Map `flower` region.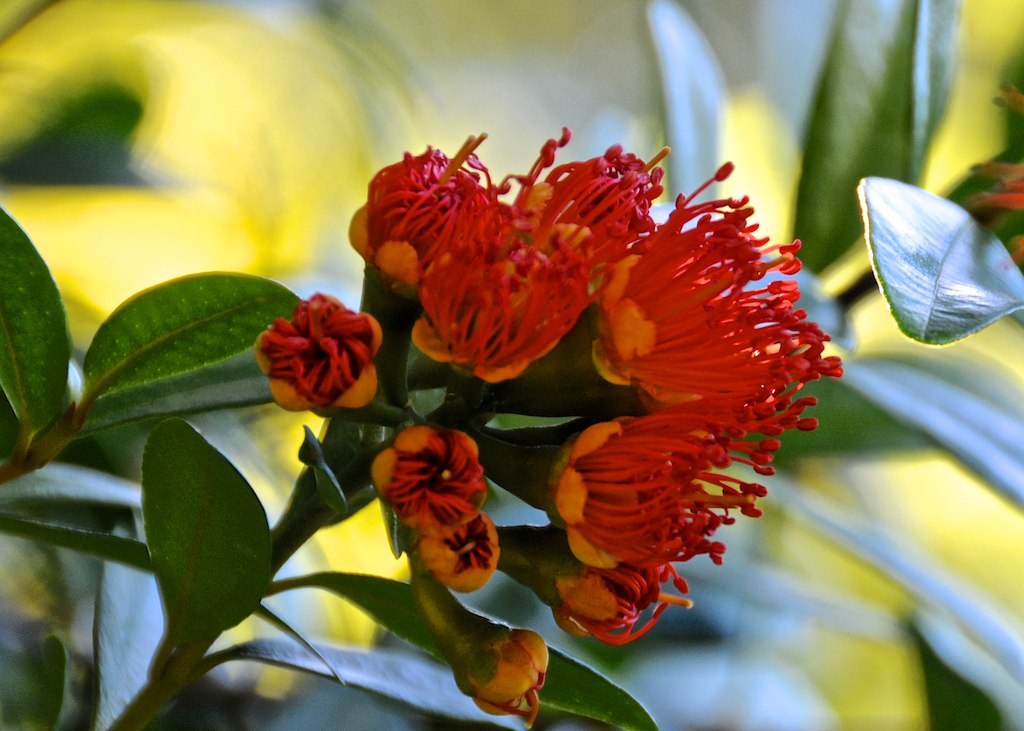
Mapped to 416,512,507,597.
